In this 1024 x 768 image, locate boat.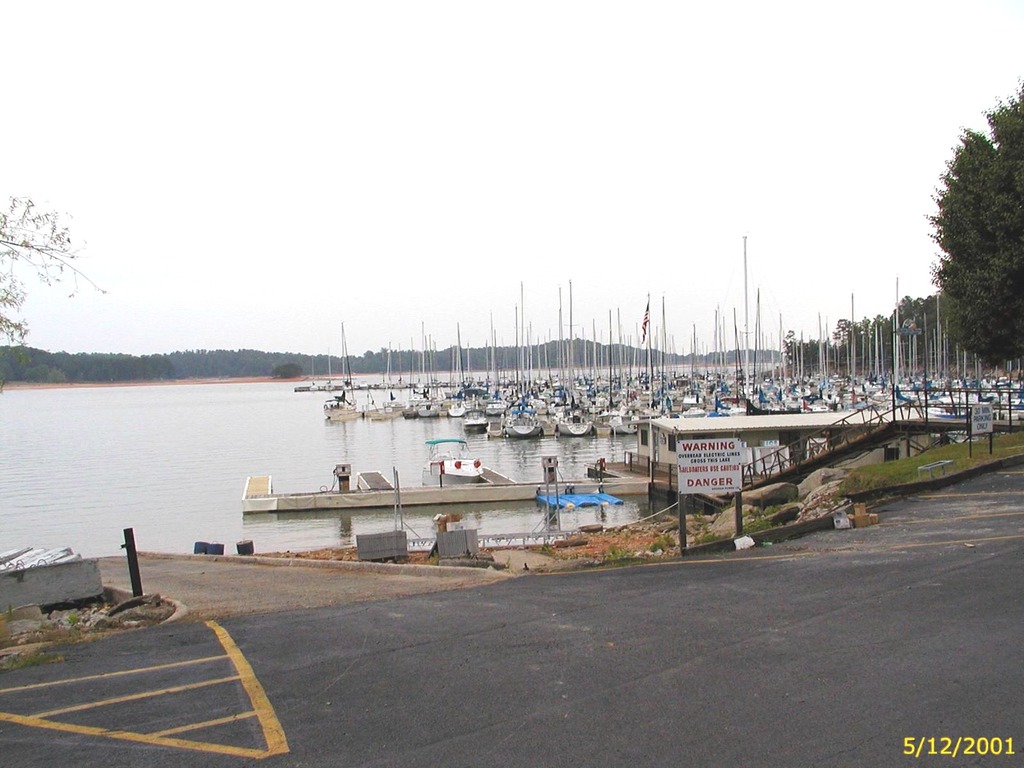
Bounding box: BBox(510, 275, 550, 444).
